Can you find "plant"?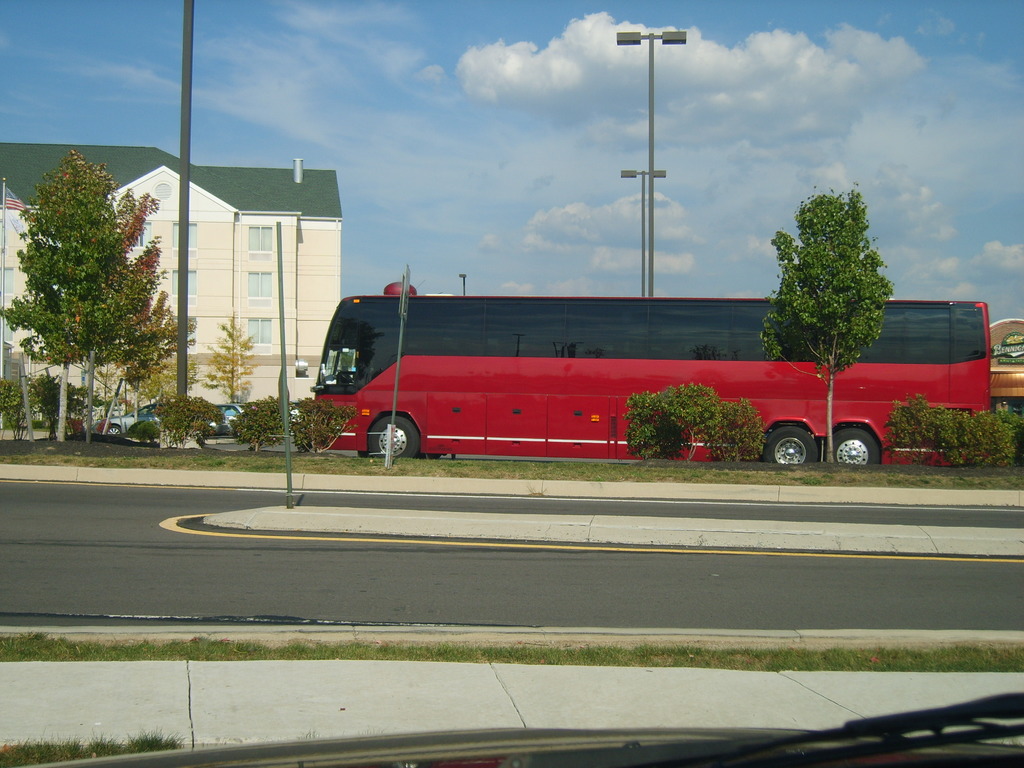
Yes, bounding box: (0,376,36,439).
